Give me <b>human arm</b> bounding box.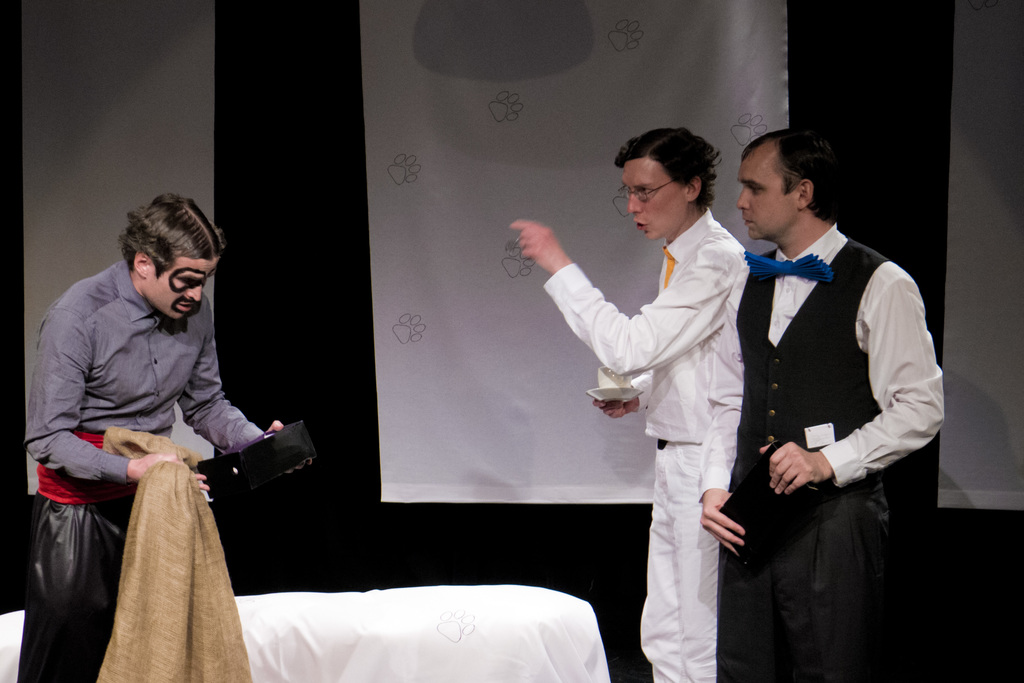
{"left": 755, "top": 268, "right": 947, "bottom": 500}.
